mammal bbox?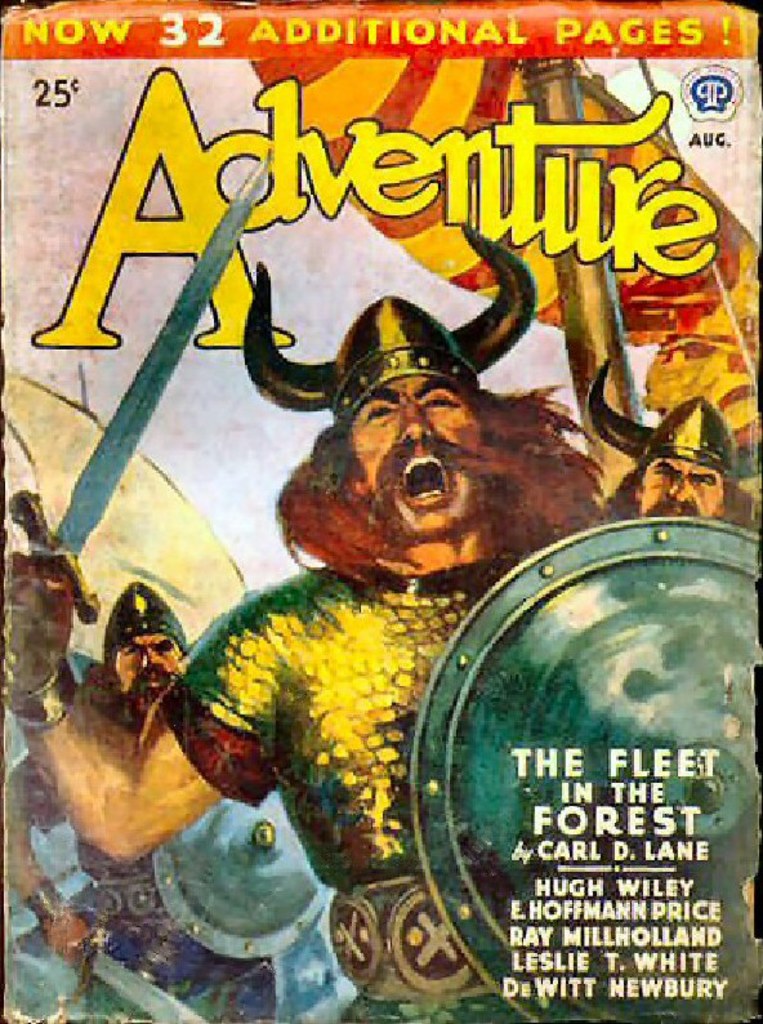
0 374 592 1021
